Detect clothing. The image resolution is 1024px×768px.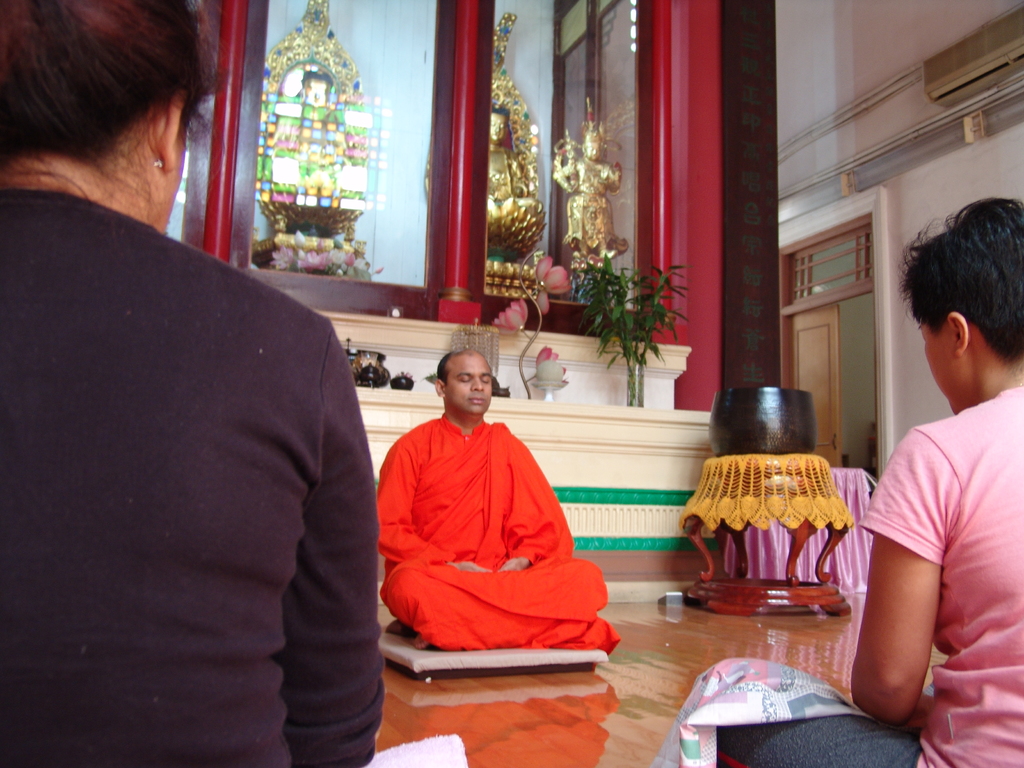
locate(1, 189, 394, 767).
